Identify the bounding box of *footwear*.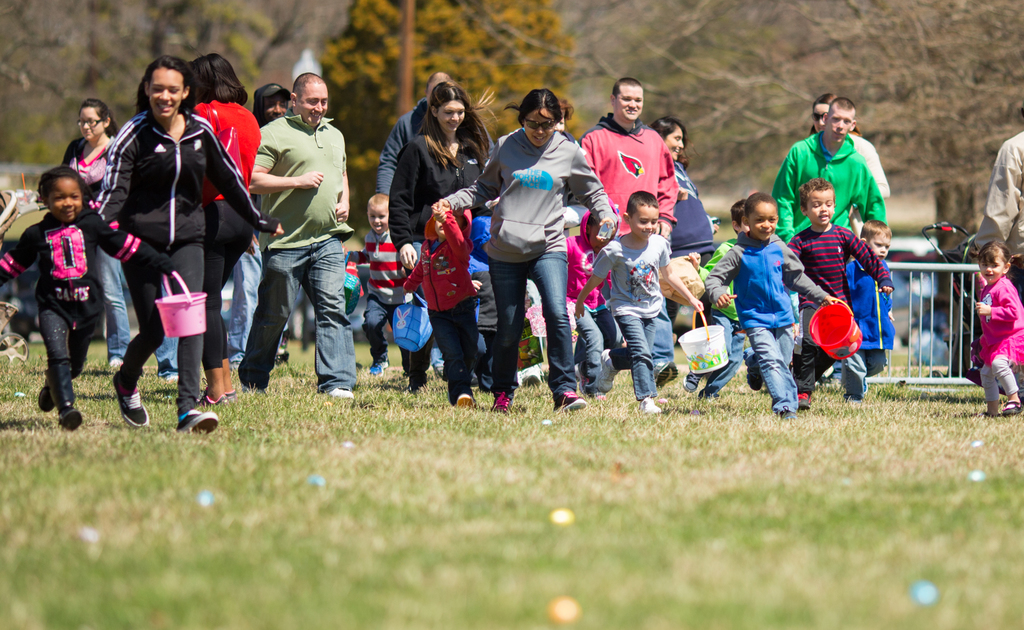
{"x1": 1000, "y1": 401, "x2": 1022, "y2": 416}.
